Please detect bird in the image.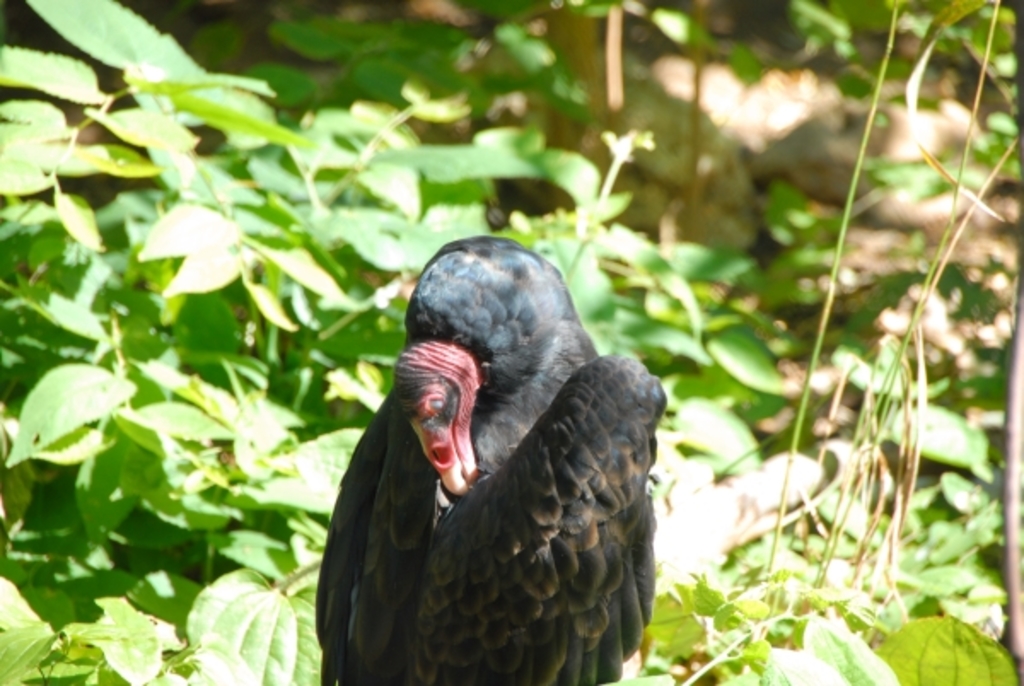
[314,230,664,684].
